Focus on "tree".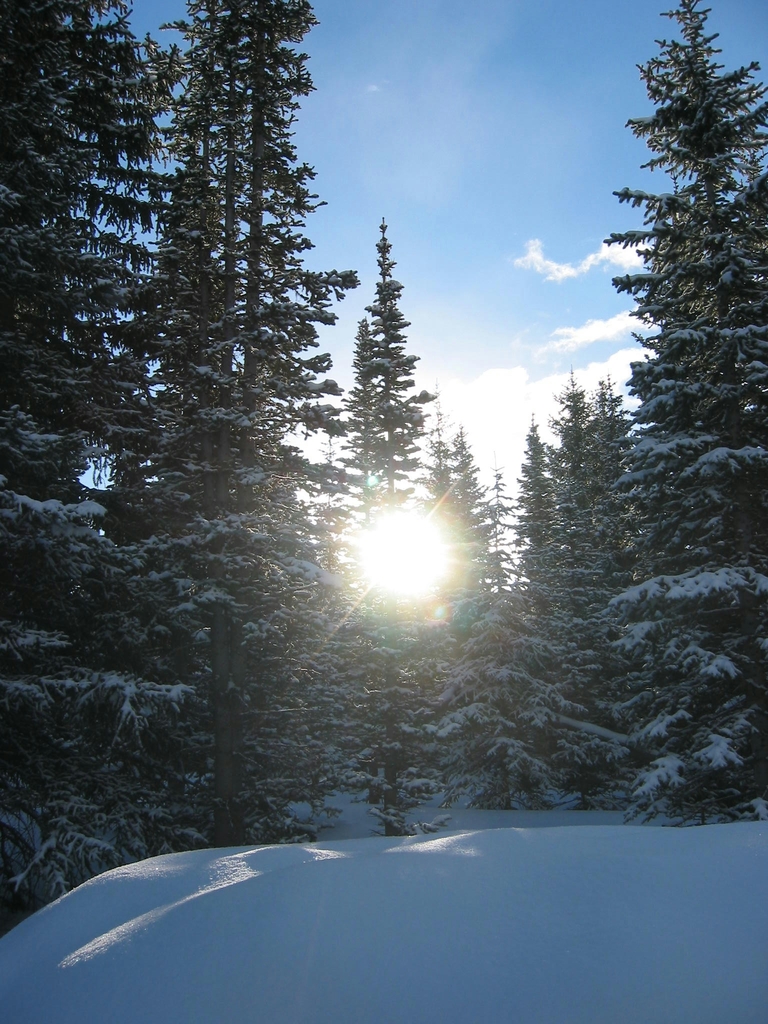
Focused at [left=484, top=373, right=627, bottom=822].
